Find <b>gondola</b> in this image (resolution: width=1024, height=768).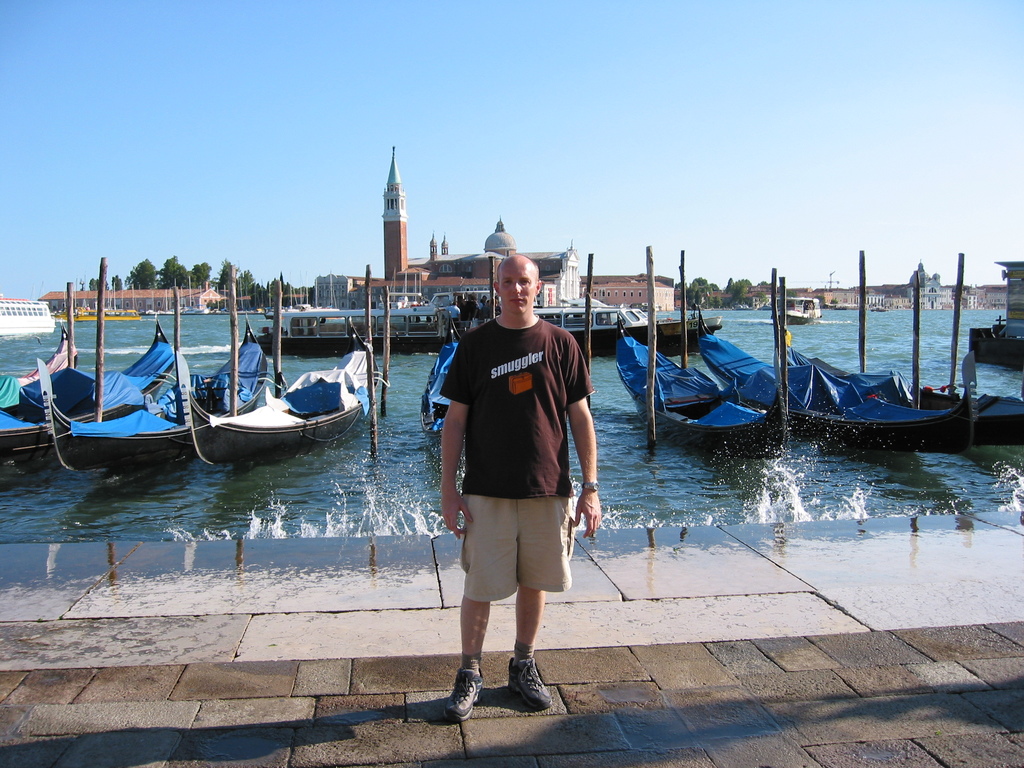
crop(0, 308, 189, 474).
